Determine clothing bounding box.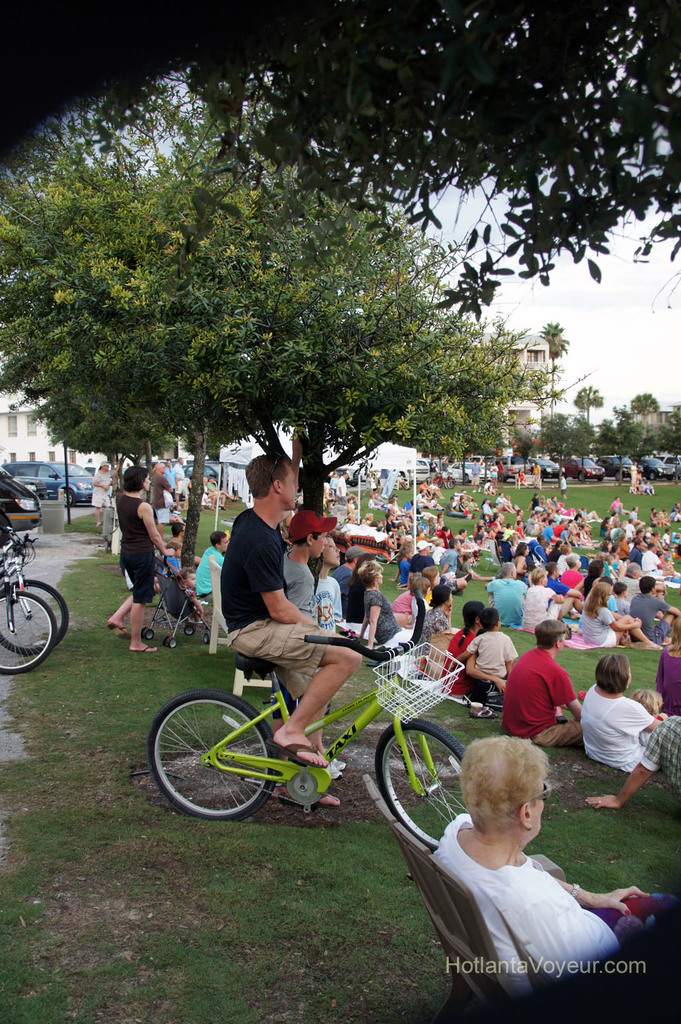
Determined: 629 513 636 518.
